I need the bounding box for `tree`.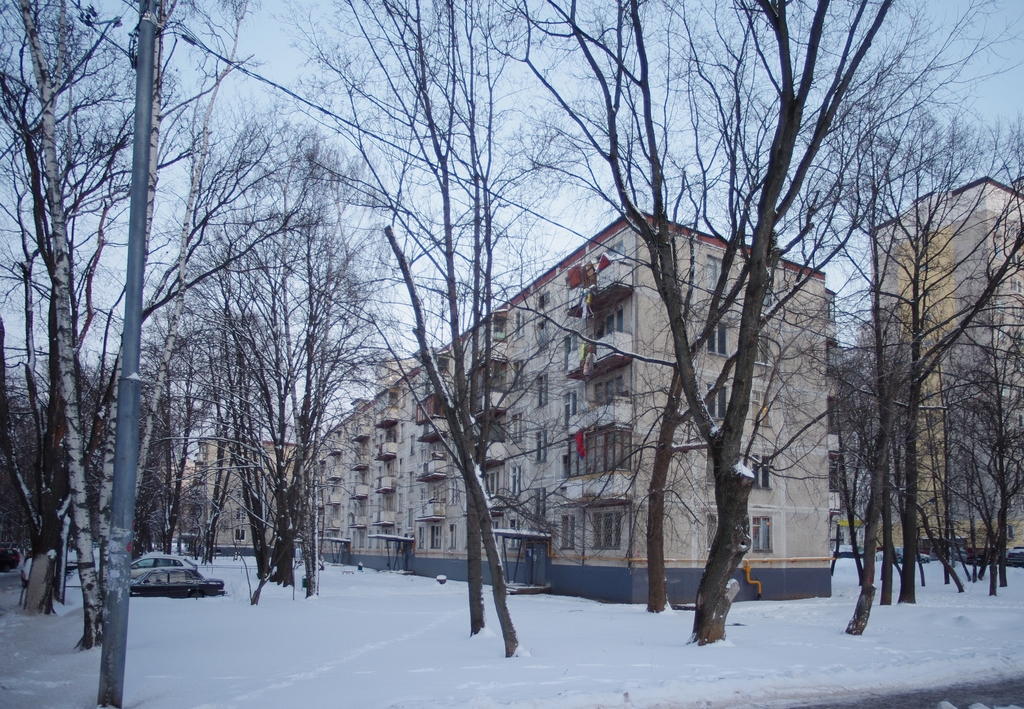
Here it is: x1=0, y1=0, x2=284, y2=621.
